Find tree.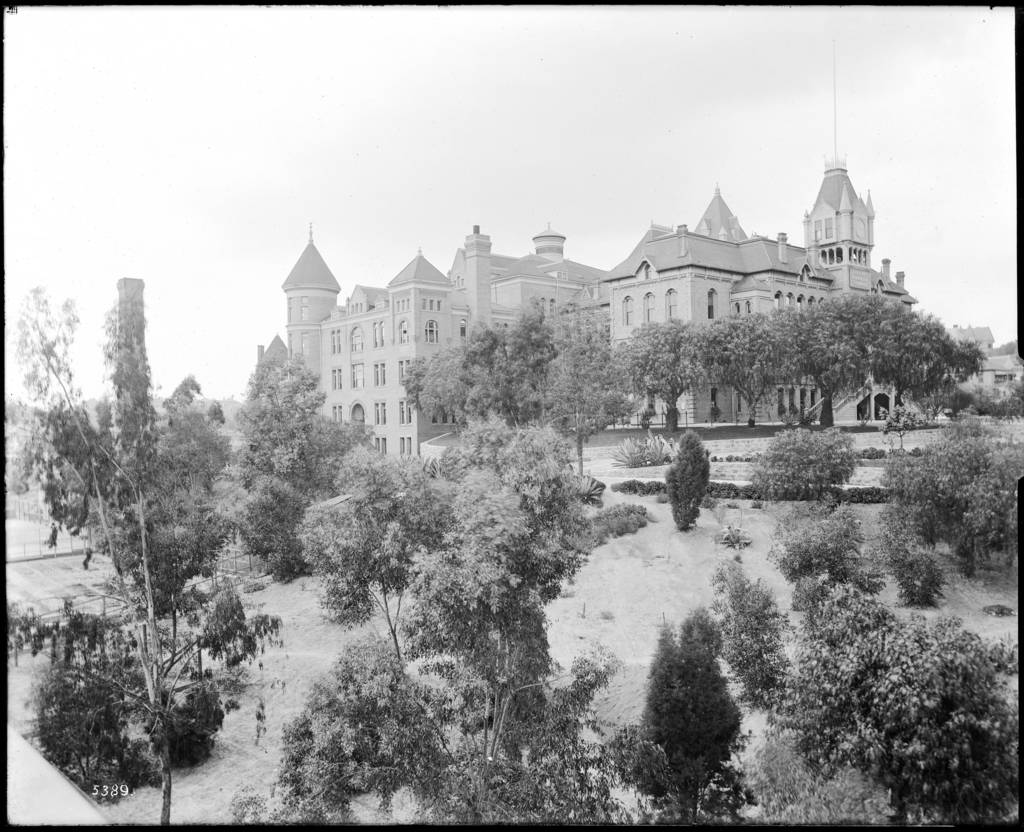
[x1=409, y1=410, x2=627, y2=827].
